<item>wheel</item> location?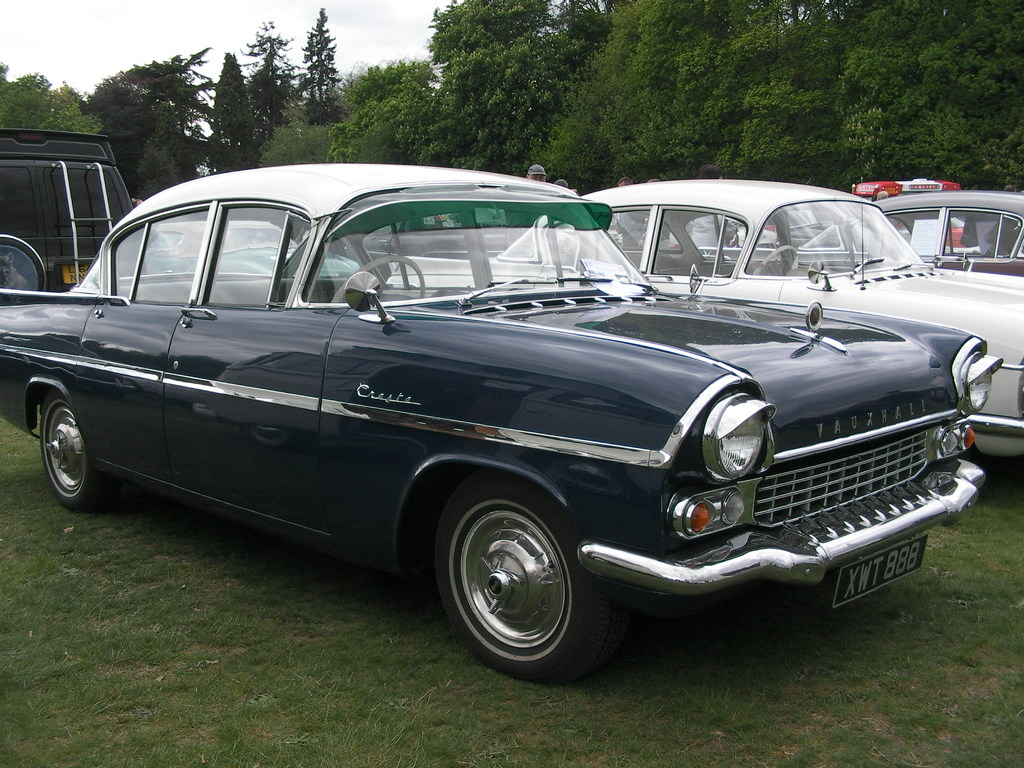
region(753, 246, 796, 274)
